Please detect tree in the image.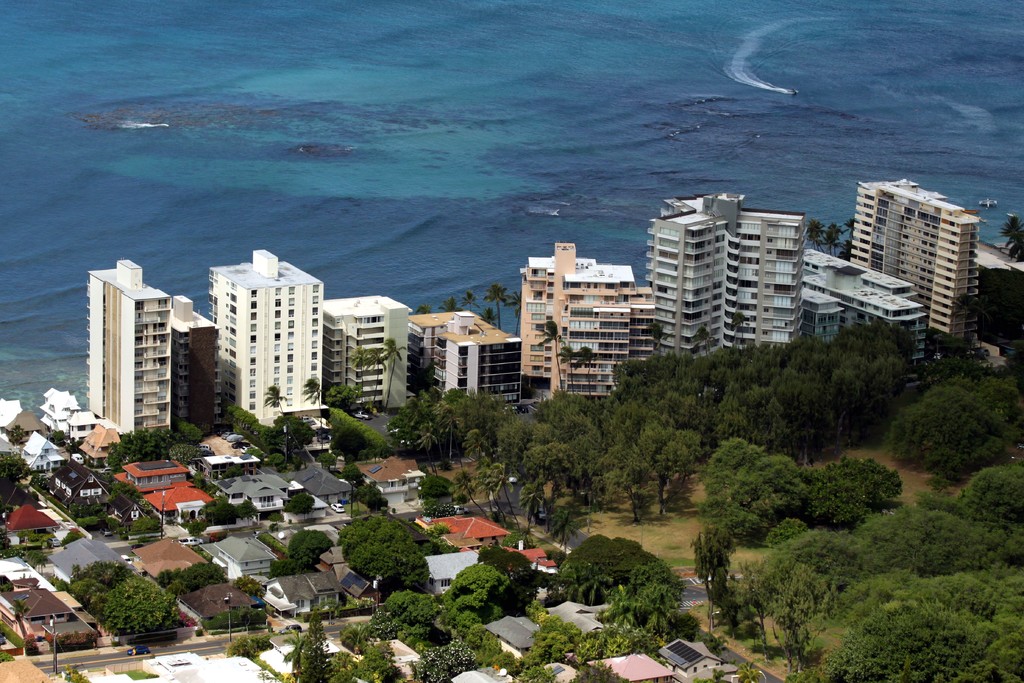
<box>348,342,372,404</box>.
